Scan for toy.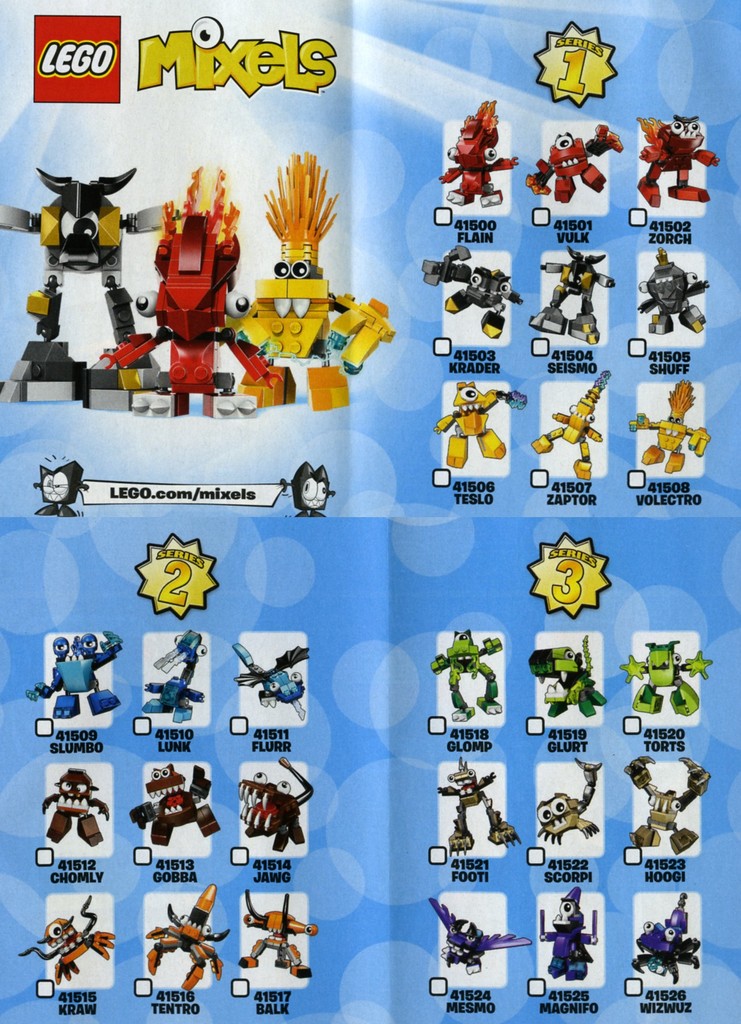
Scan result: 539,886,600,981.
